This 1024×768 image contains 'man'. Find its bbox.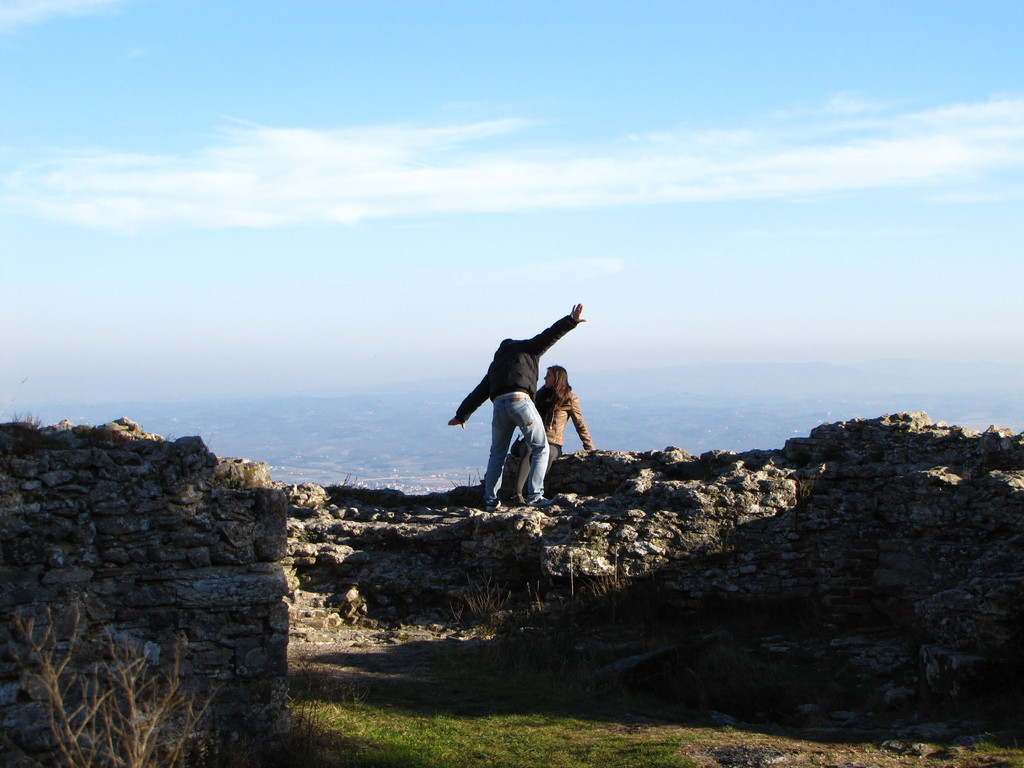
{"x1": 452, "y1": 303, "x2": 571, "y2": 528}.
